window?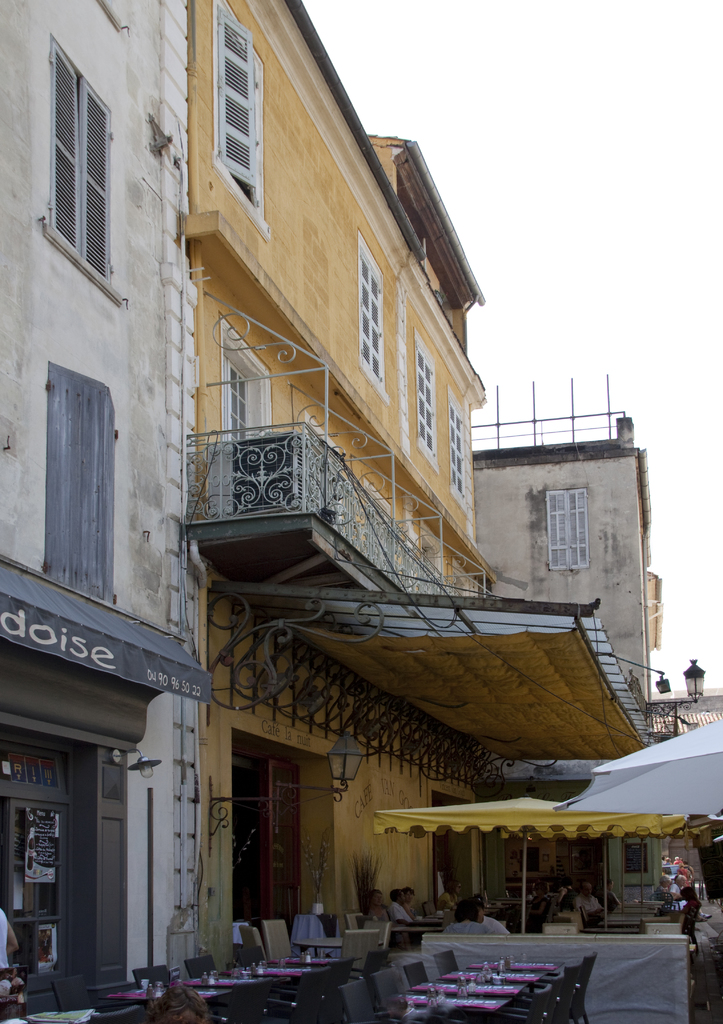
BBox(212, 13, 264, 199)
